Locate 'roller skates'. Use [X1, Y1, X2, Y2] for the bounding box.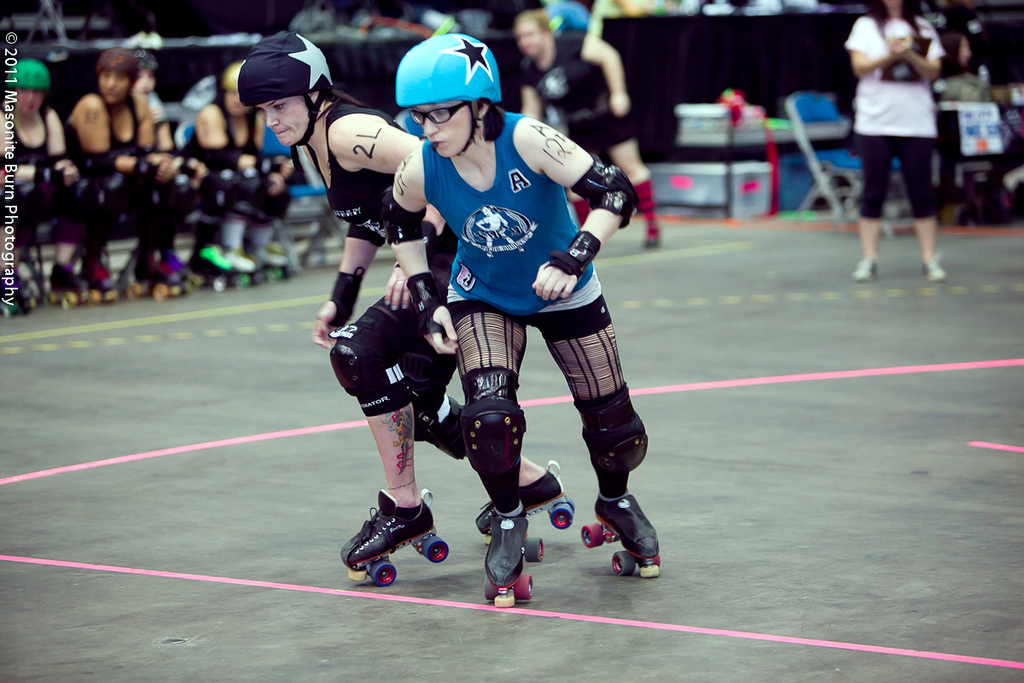
[91, 274, 118, 306].
